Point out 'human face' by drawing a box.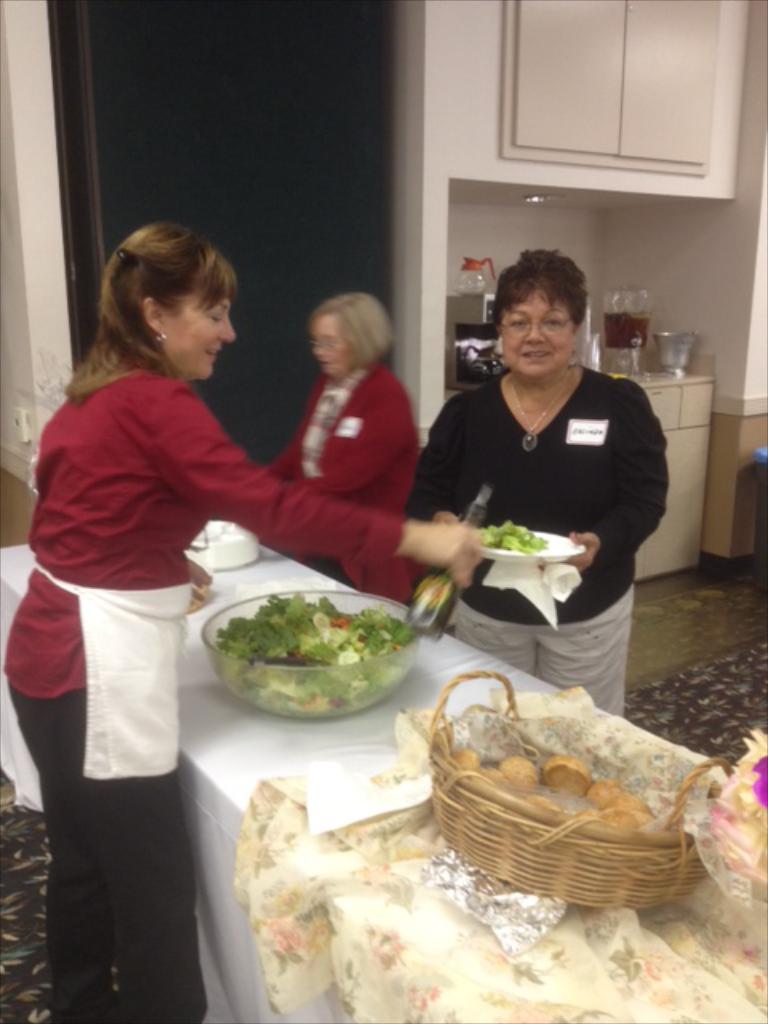
BBox(310, 312, 355, 373).
